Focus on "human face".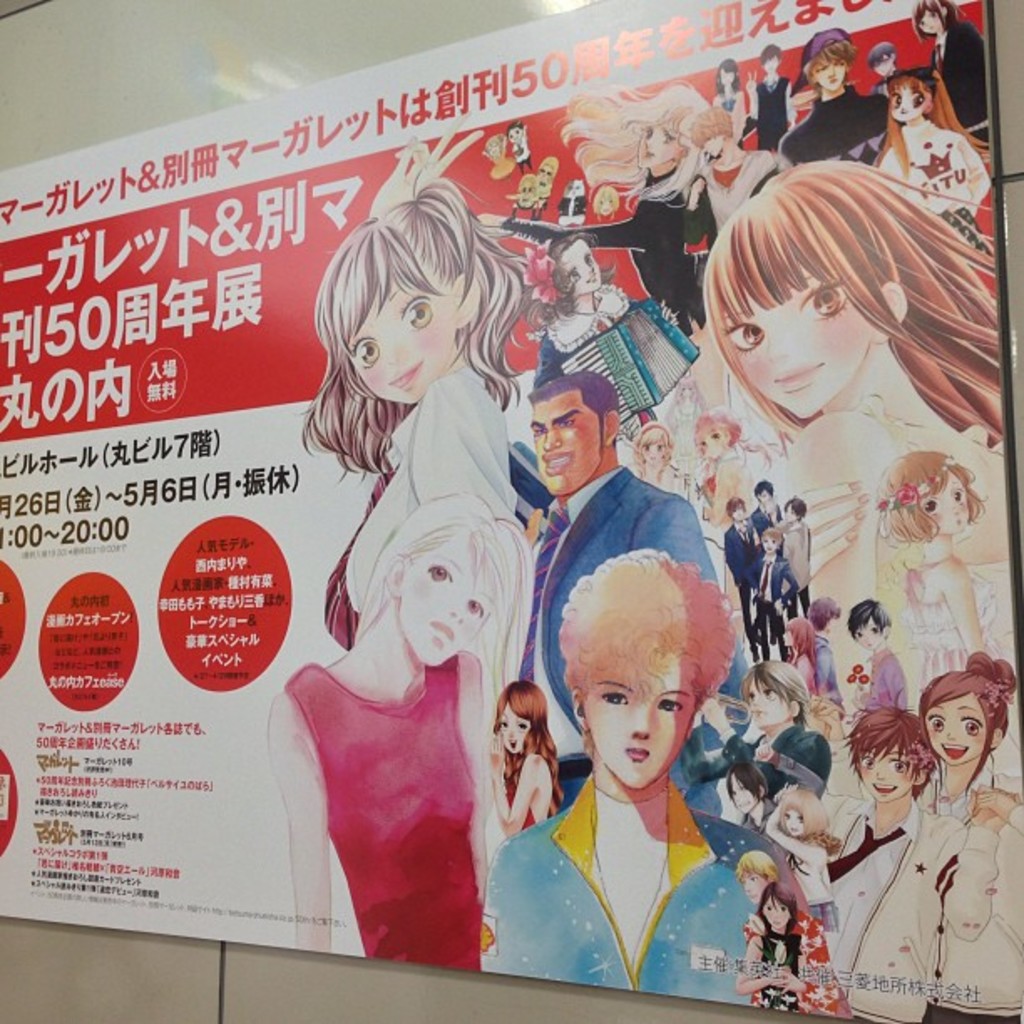
Focused at (815,57,847,92).
